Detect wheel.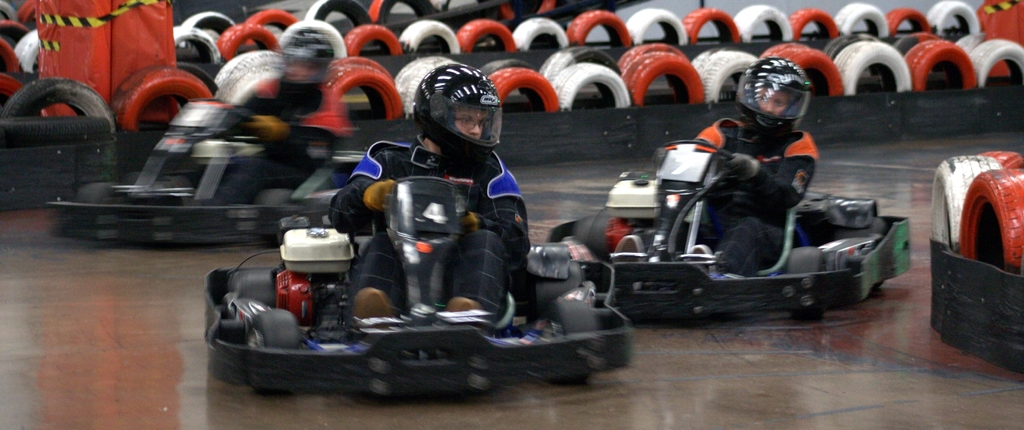
Detected at box(77, 184, 116, 202).
